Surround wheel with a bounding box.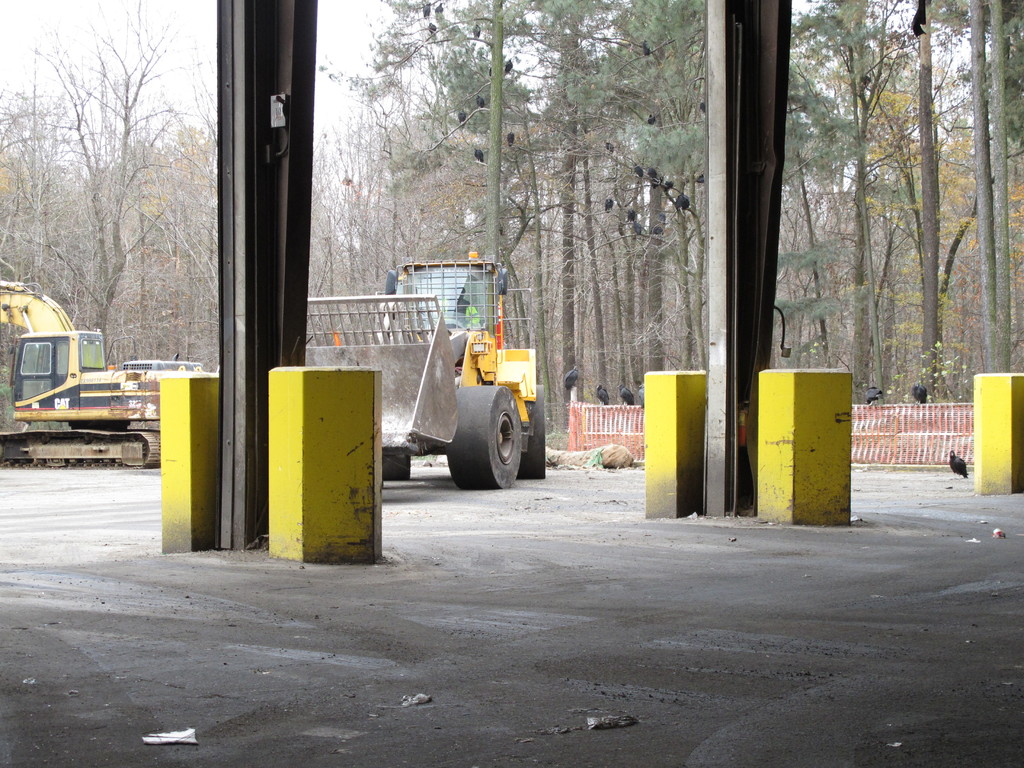
380/446/406/479.
